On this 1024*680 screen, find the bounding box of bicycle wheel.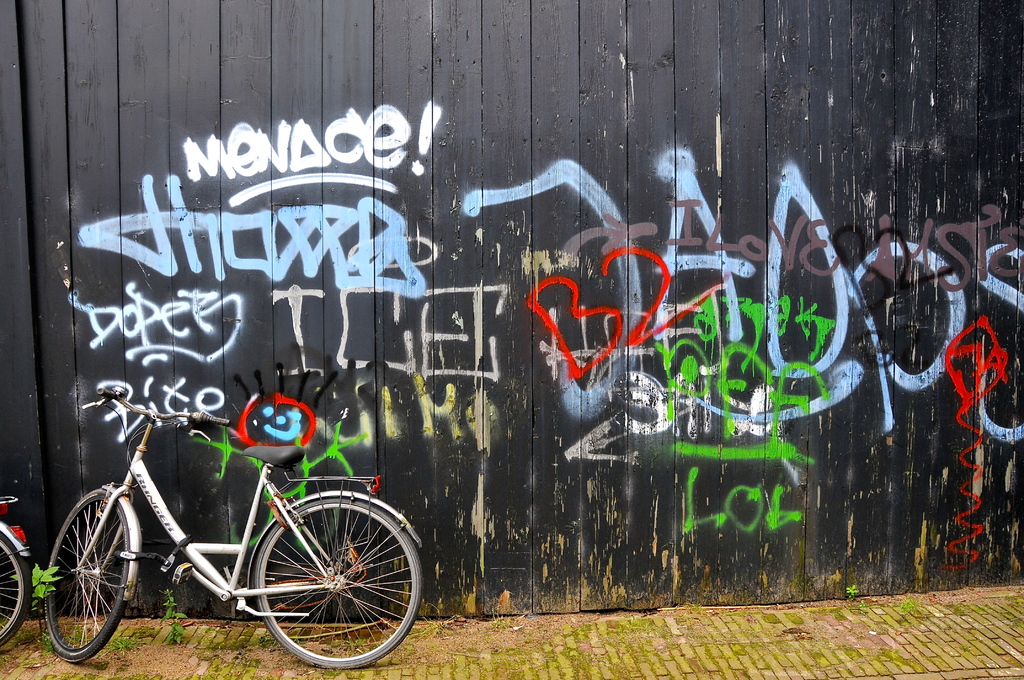
Bounding box: <bbox>49, 490, 132, 664</bbox>.
